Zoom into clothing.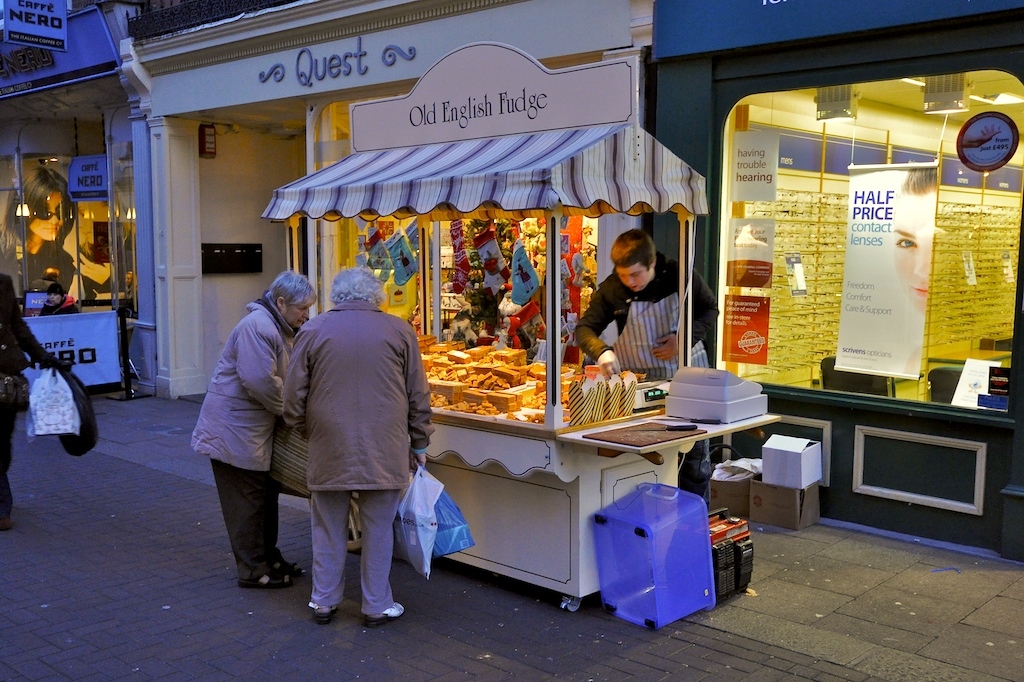
Zoom target: bbox=(569, 248, 721, 515).
